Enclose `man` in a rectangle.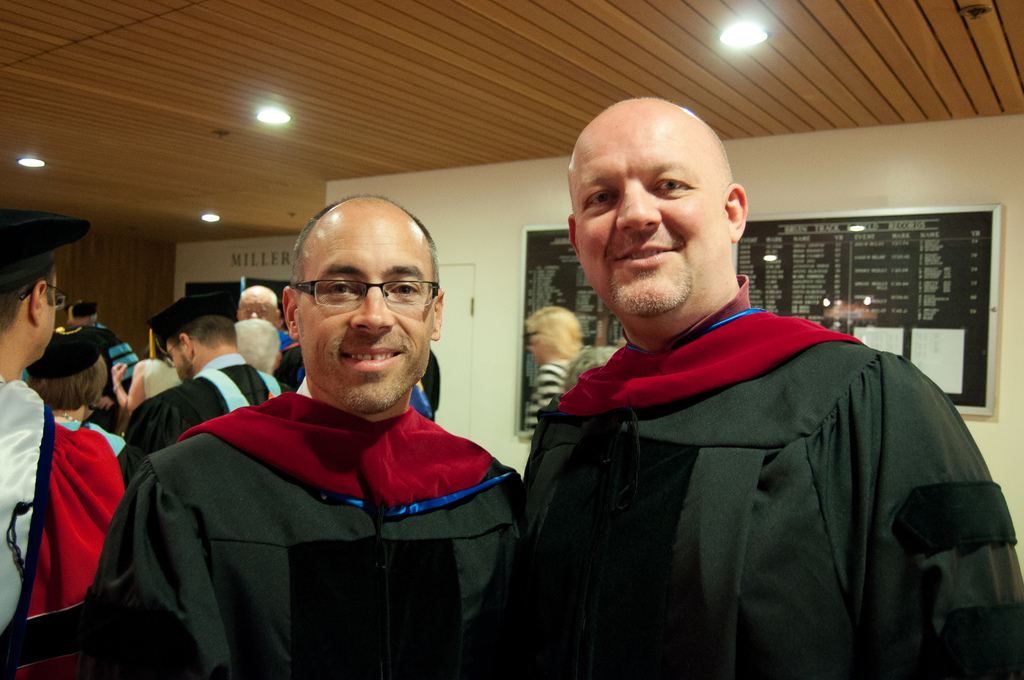
bbox(231, 284, 301, 384).
